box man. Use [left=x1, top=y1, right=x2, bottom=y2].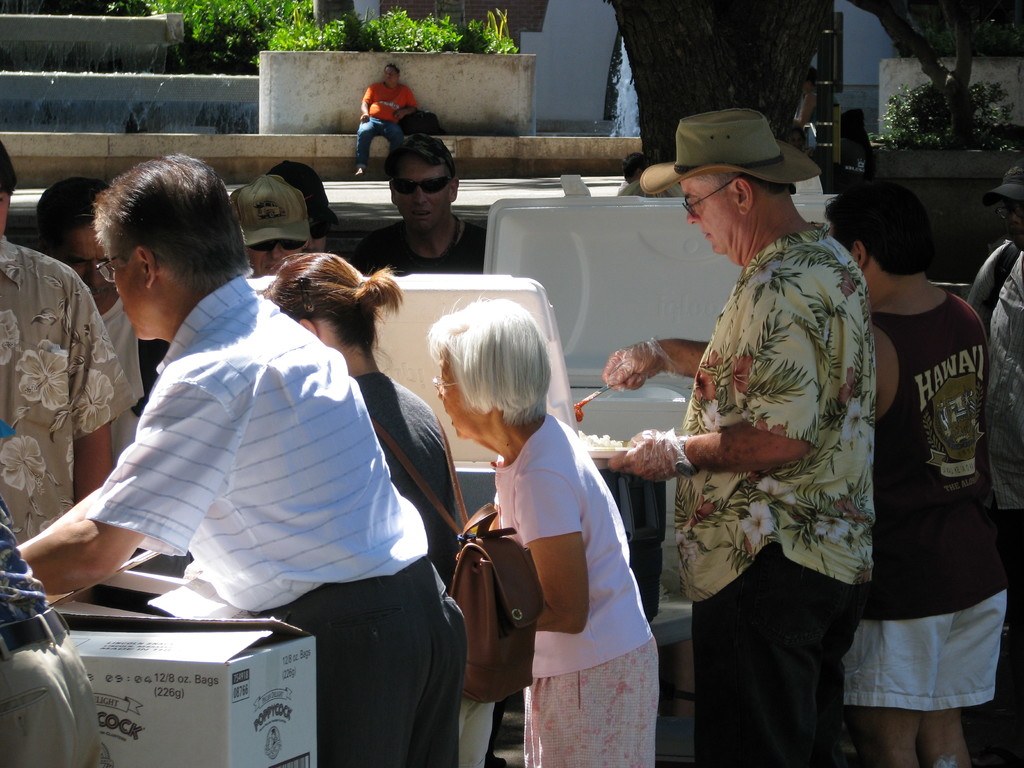
[left=14, top=151, right=467, bottom=767].
